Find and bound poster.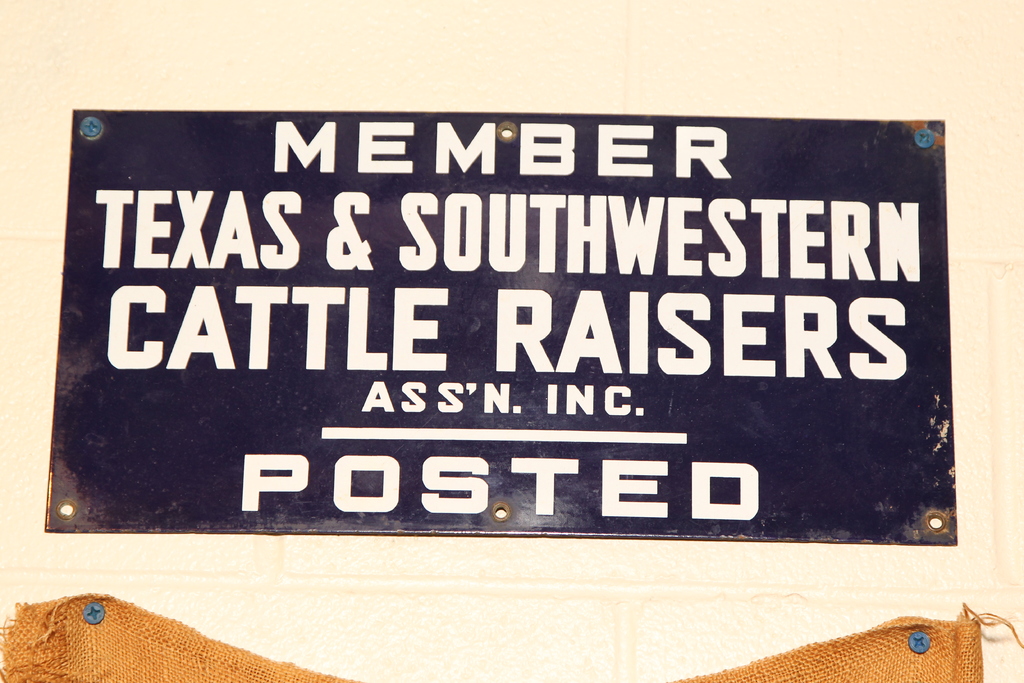
Bound: [left=0, top=1, right=1023, bottom=682].
